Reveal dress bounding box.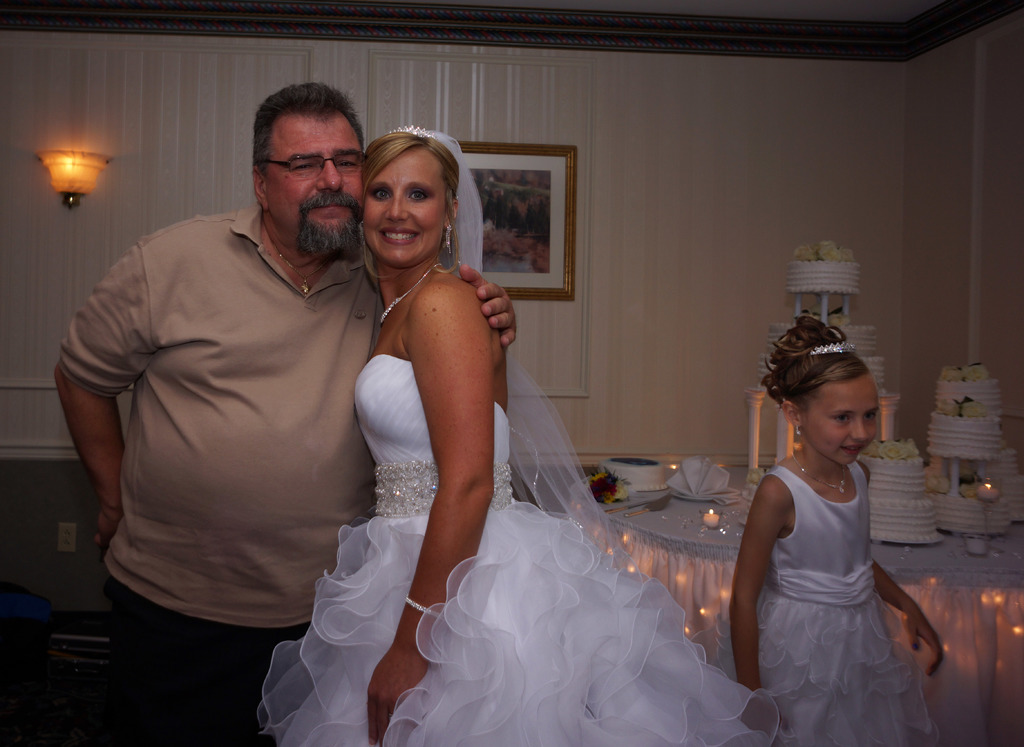
Revealed: left=250, top=353, right=778, bottom=746.
